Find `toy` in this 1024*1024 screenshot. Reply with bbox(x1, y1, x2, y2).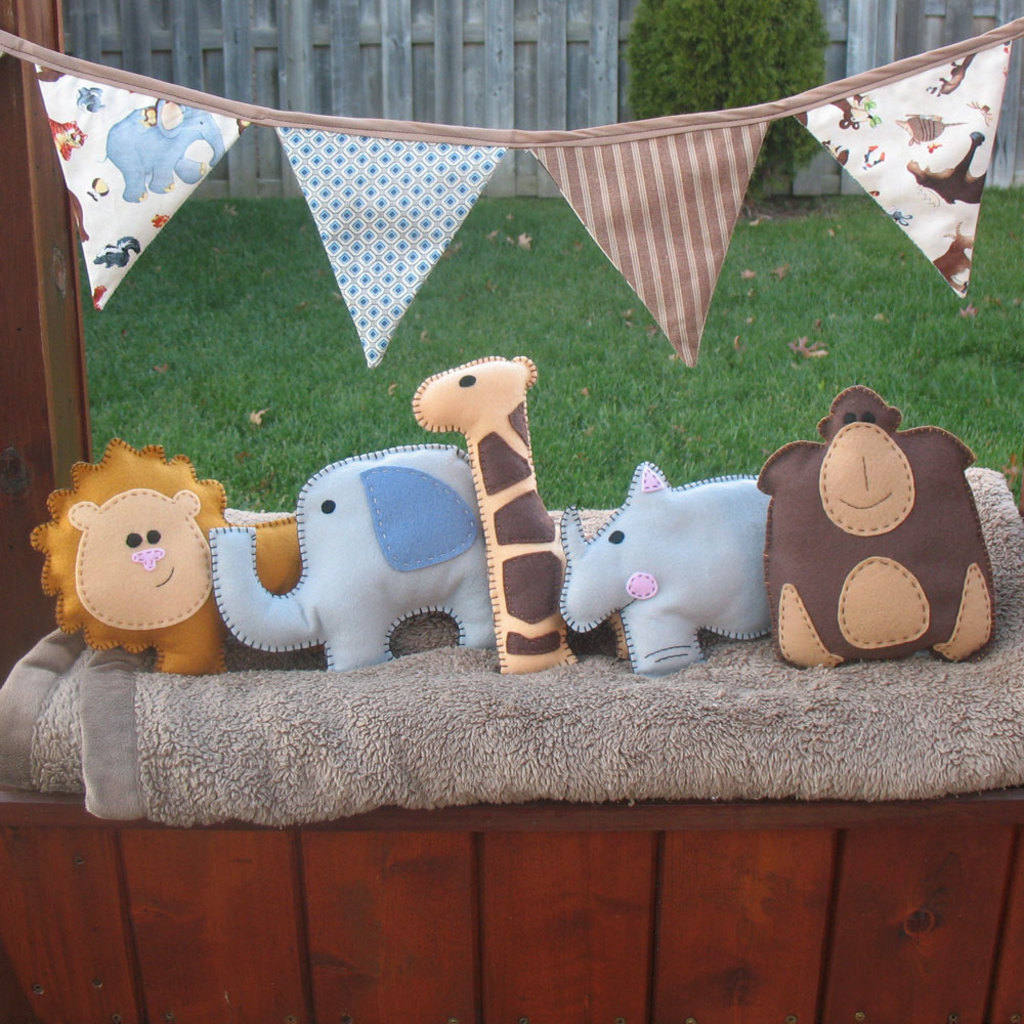
bbox(44, 456, 222, 694).
